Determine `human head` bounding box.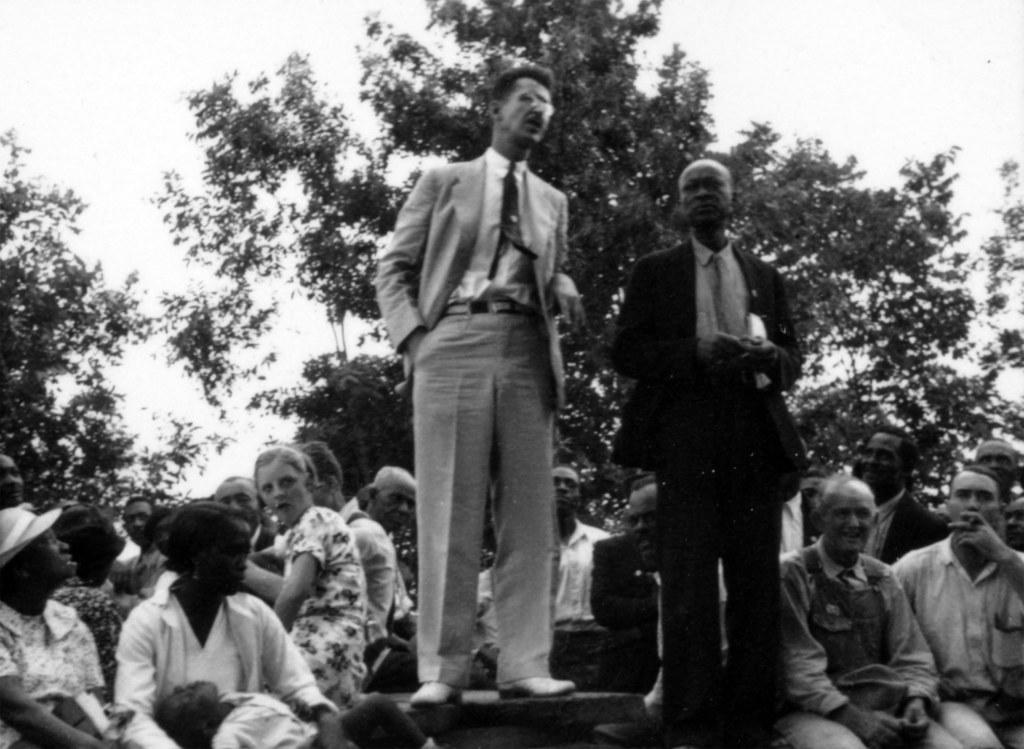
Determined: box(0, 507, 79, 588).
